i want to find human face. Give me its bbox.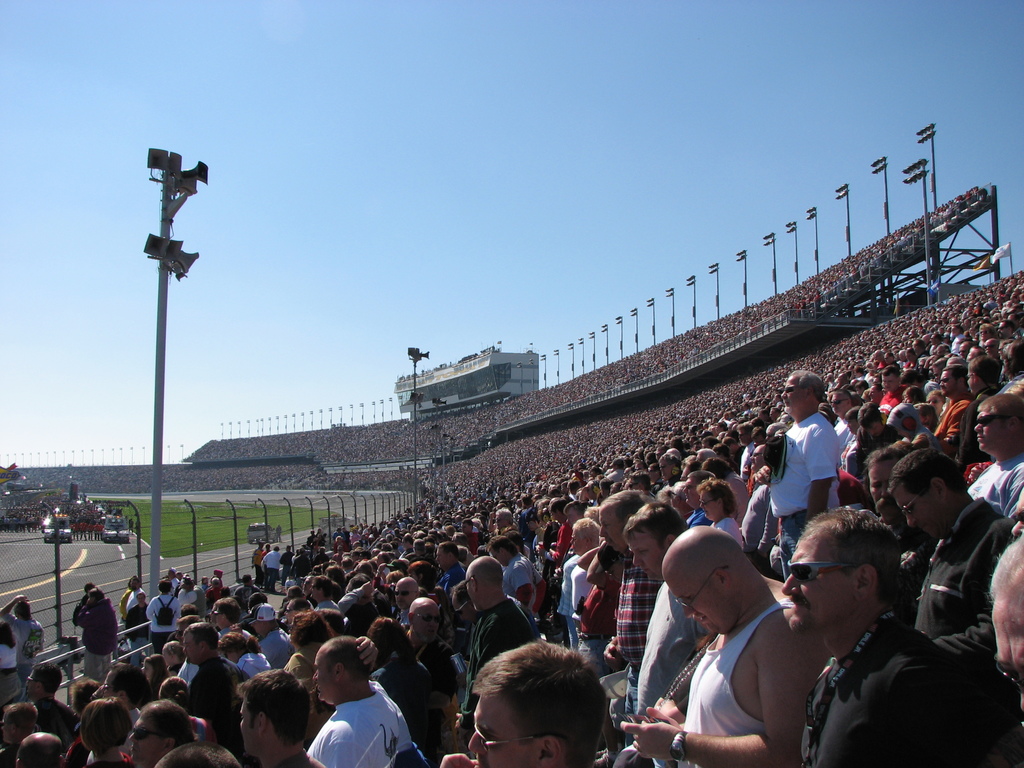
(left=182, top=632, right=200, bottom=662).
